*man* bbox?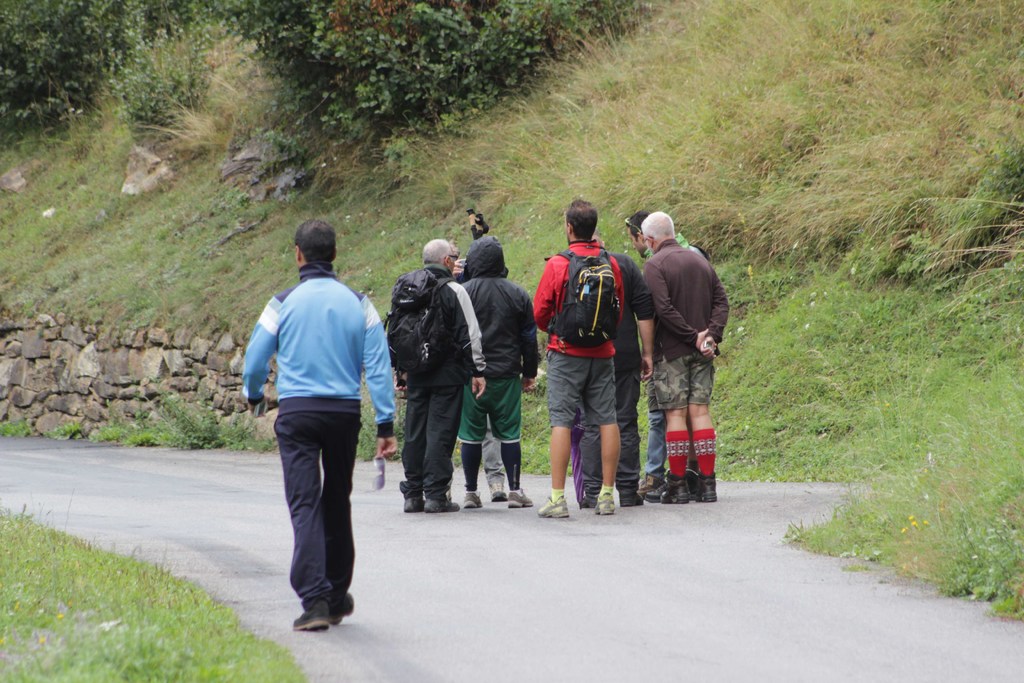
region(438, 229, 539, 506)
